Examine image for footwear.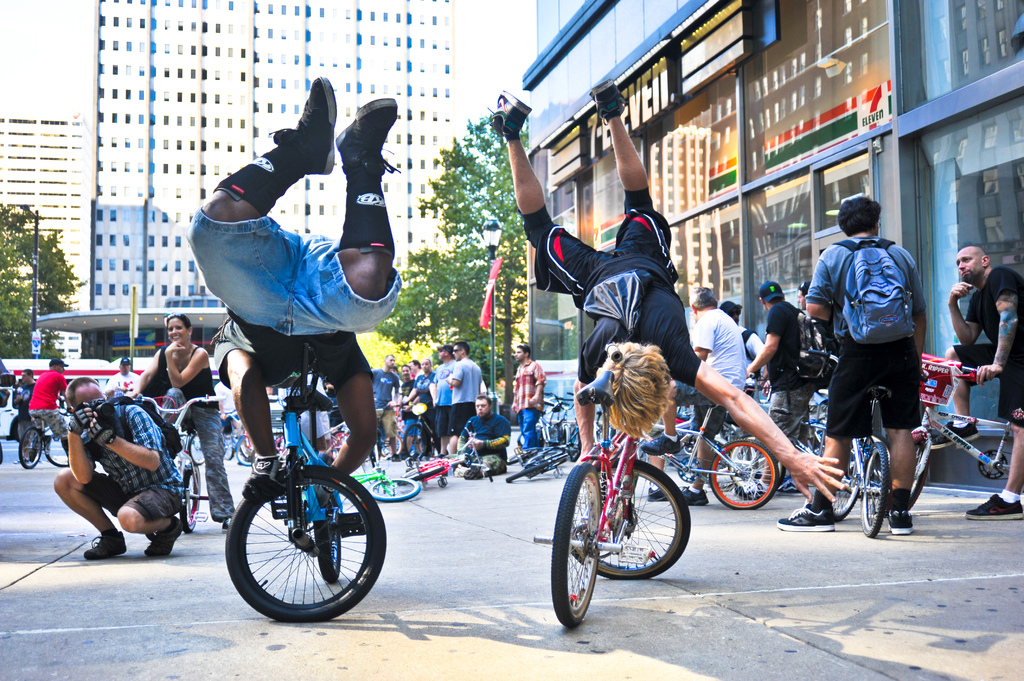
Examination result: BBox(486, 86, 531, 133).
